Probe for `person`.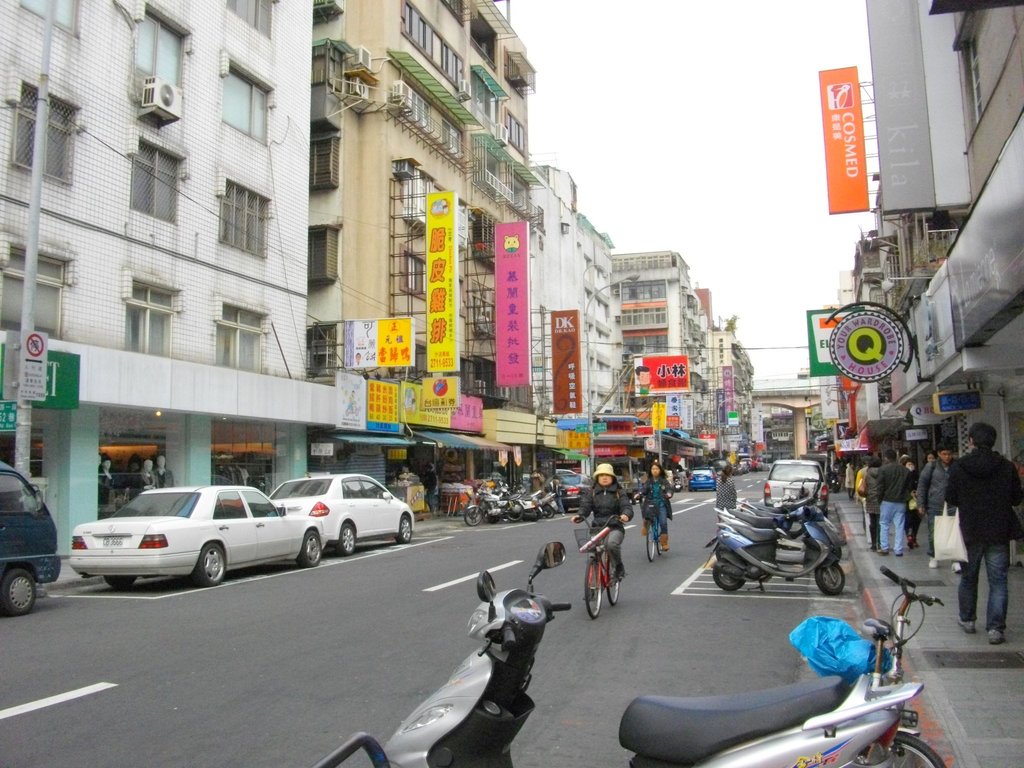
Probe result: rect(418, 462, 439, 515).
